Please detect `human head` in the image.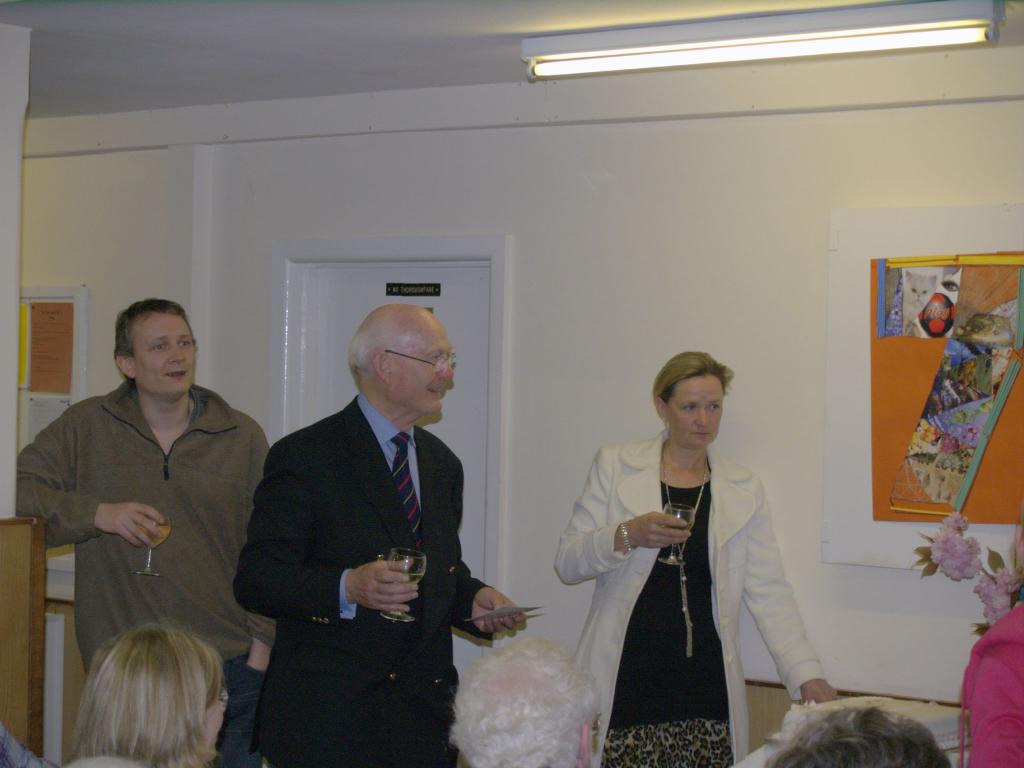
l=345, t=304, r=456, b=416.
